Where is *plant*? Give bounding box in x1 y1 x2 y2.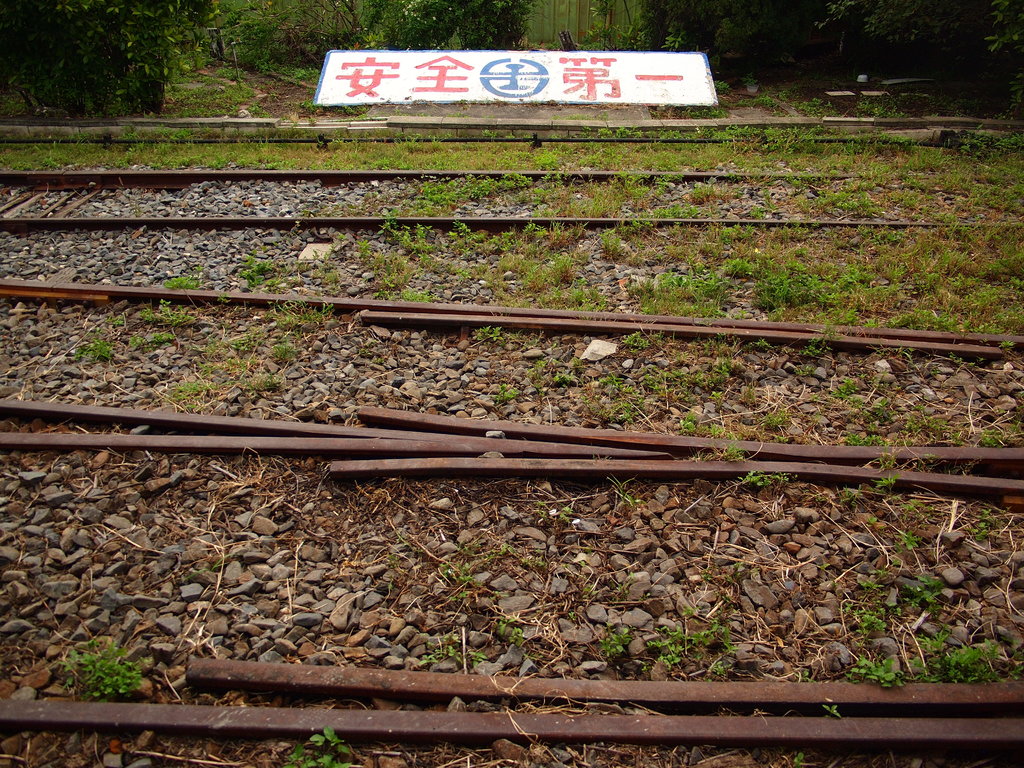
832 374 862 399.
